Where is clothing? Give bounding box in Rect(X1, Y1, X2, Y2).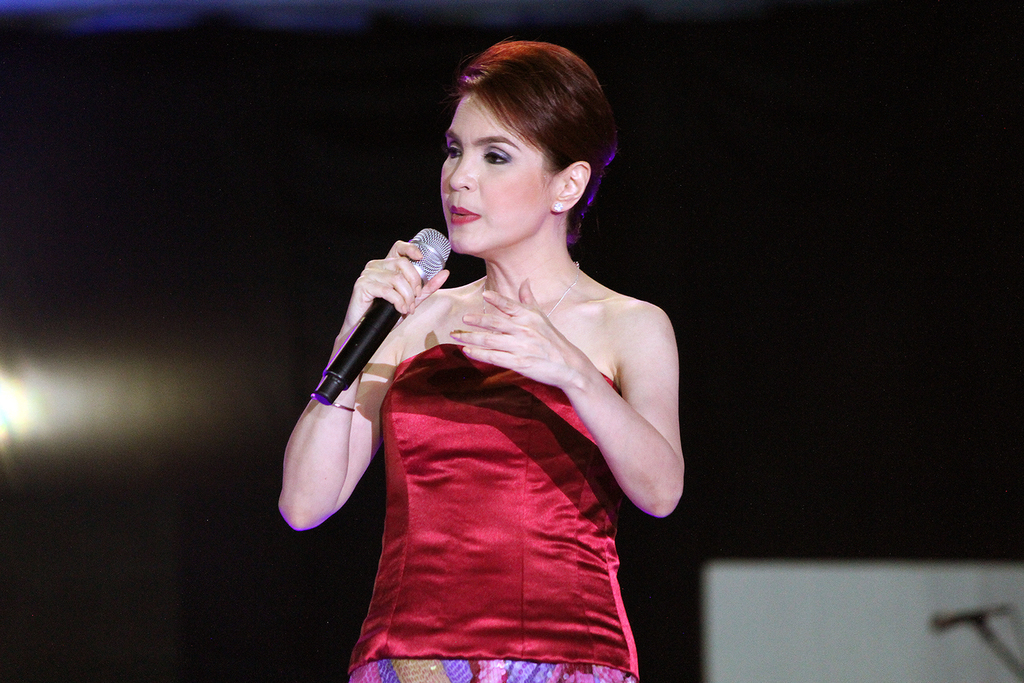
Rect(348, 346, 639, 682).
